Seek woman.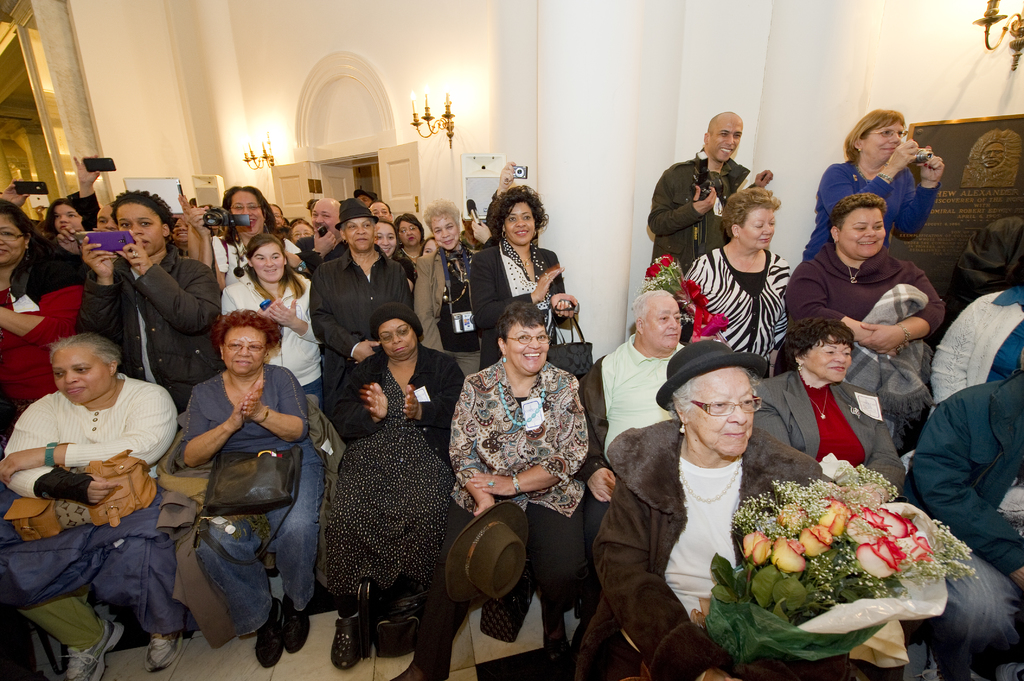
BBox(748, 317, 903, 511).
